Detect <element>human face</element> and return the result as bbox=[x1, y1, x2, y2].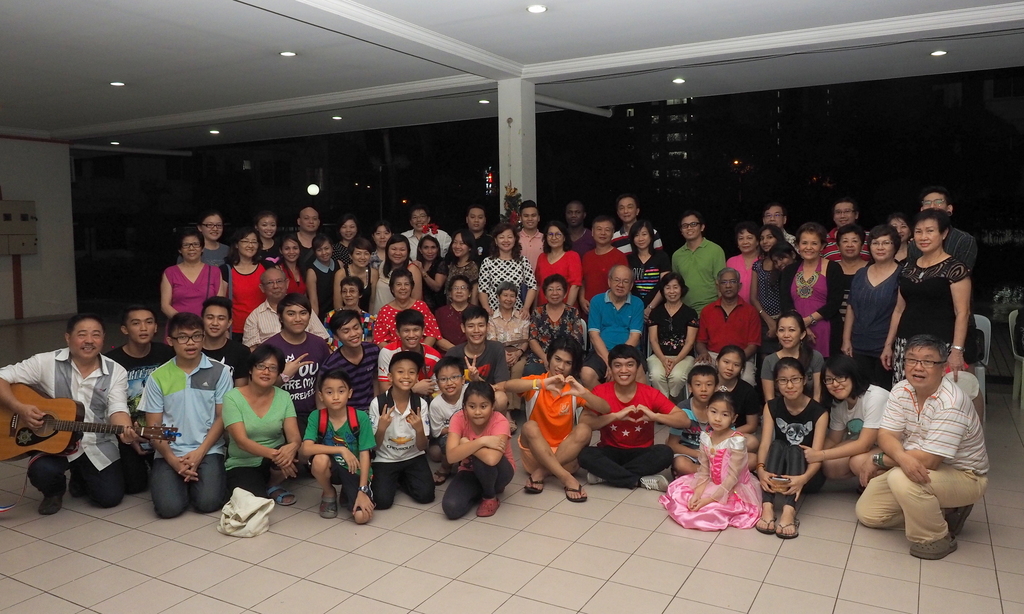
bbox=[285, 307, 306, 335].
